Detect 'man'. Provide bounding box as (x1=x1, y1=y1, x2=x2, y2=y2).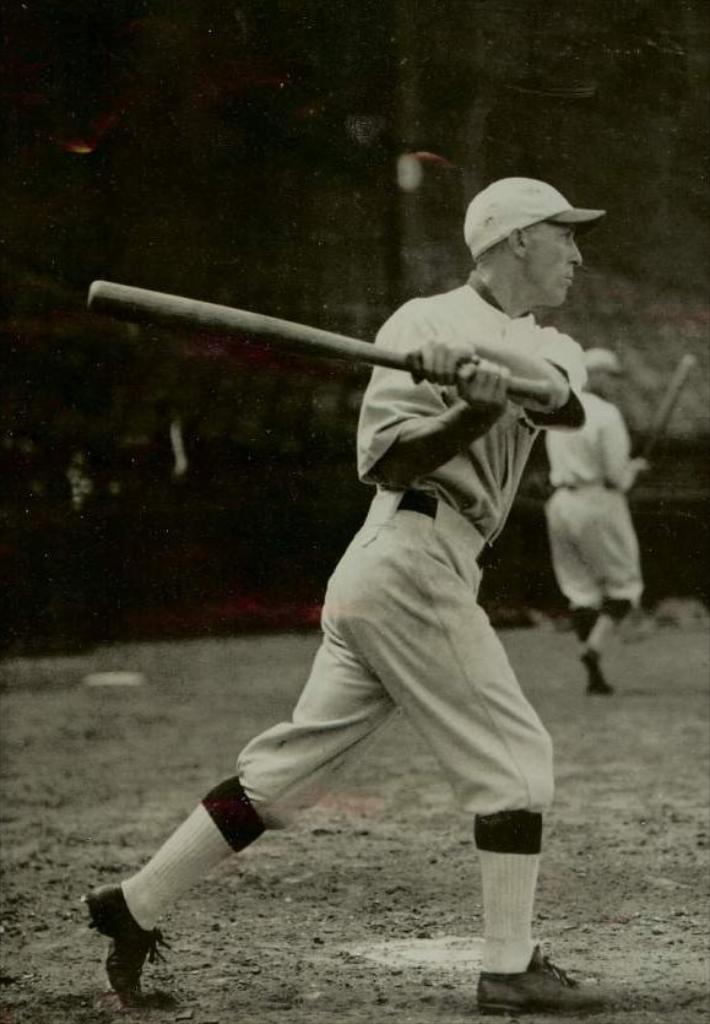
(x1=173, y1=178, x2=601, y2=990).
